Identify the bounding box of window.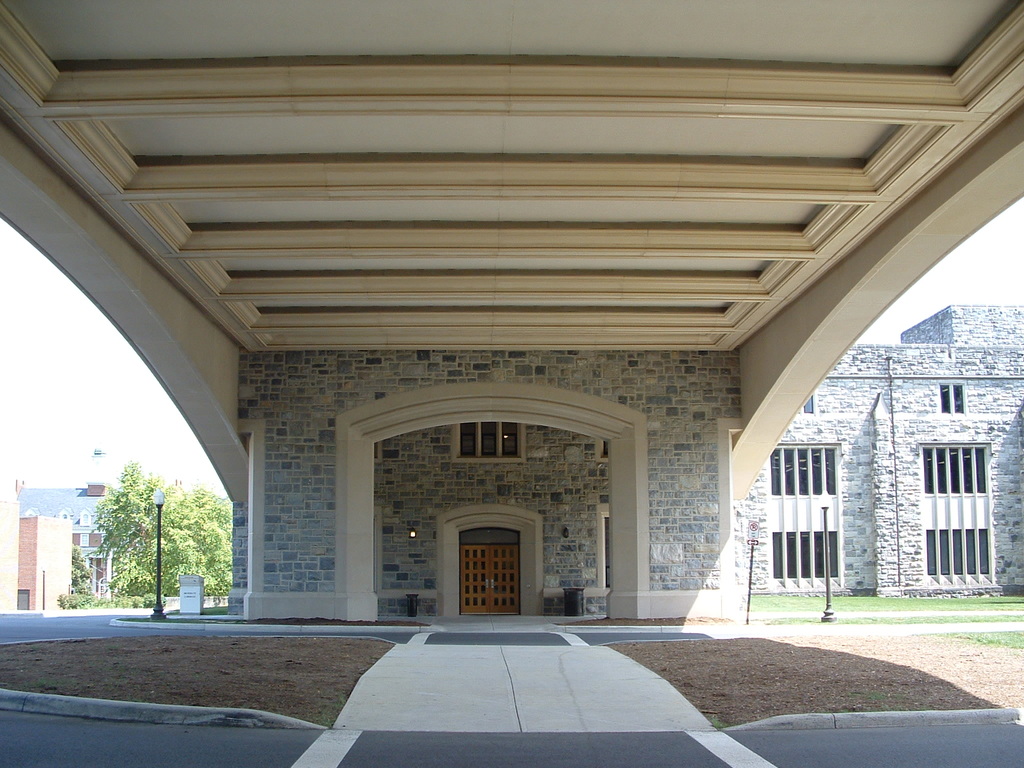
919/440/988/493.
